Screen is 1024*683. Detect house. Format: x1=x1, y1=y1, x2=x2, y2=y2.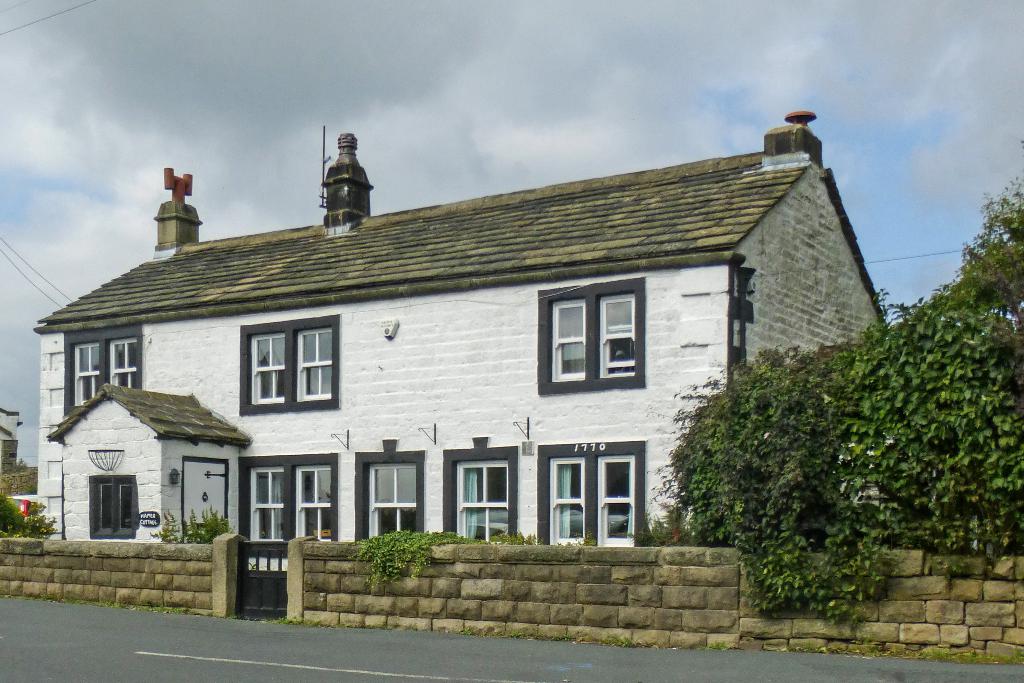
x1=46, y1=101, x2=874, y2=608.
